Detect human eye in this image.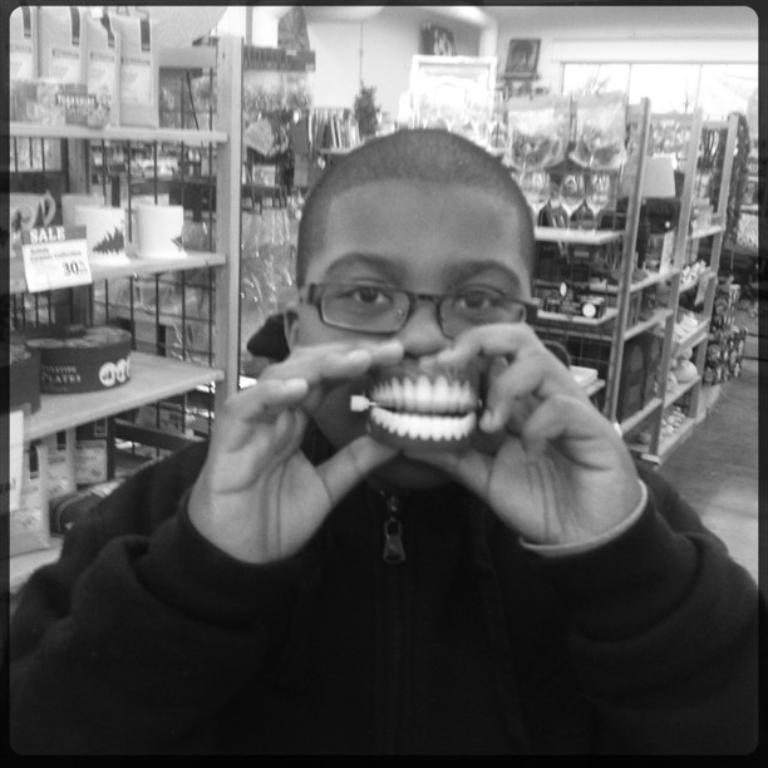
Detection: locate(330, 274, 397, 316).
